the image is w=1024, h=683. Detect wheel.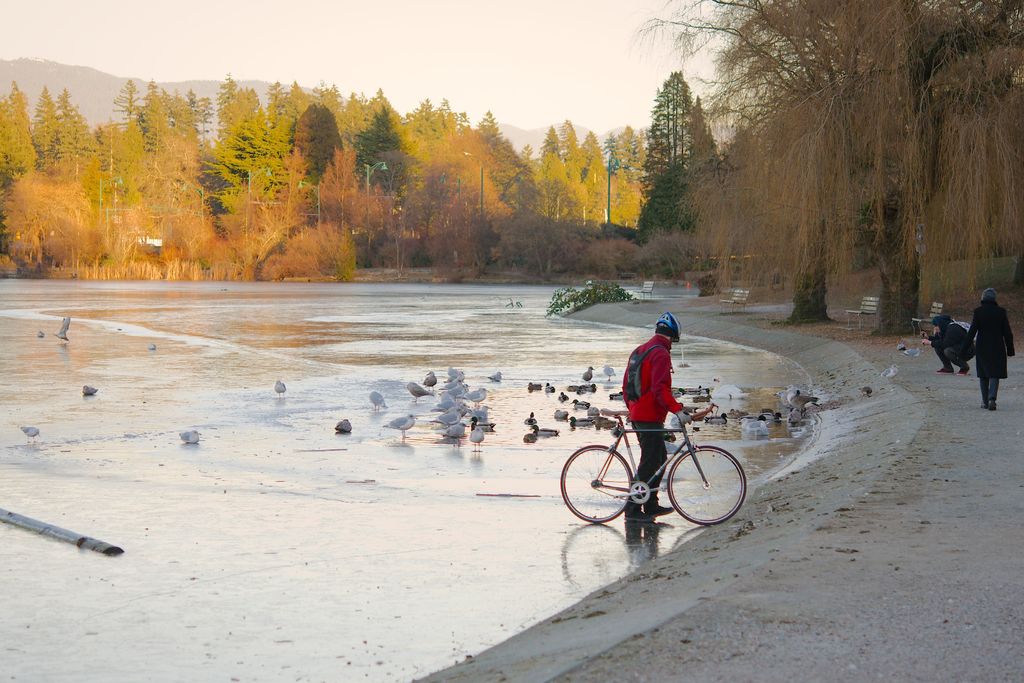
Detection: crop(560, 443, 634, 522).
